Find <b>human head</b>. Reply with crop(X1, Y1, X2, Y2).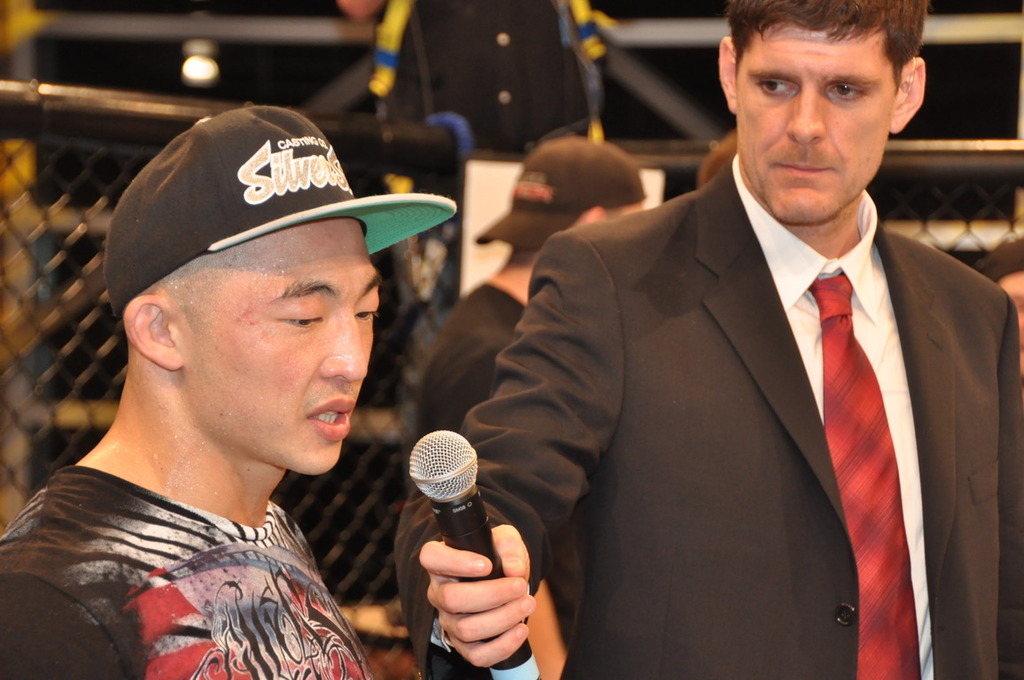
crop(716, 0, 935, 220).
